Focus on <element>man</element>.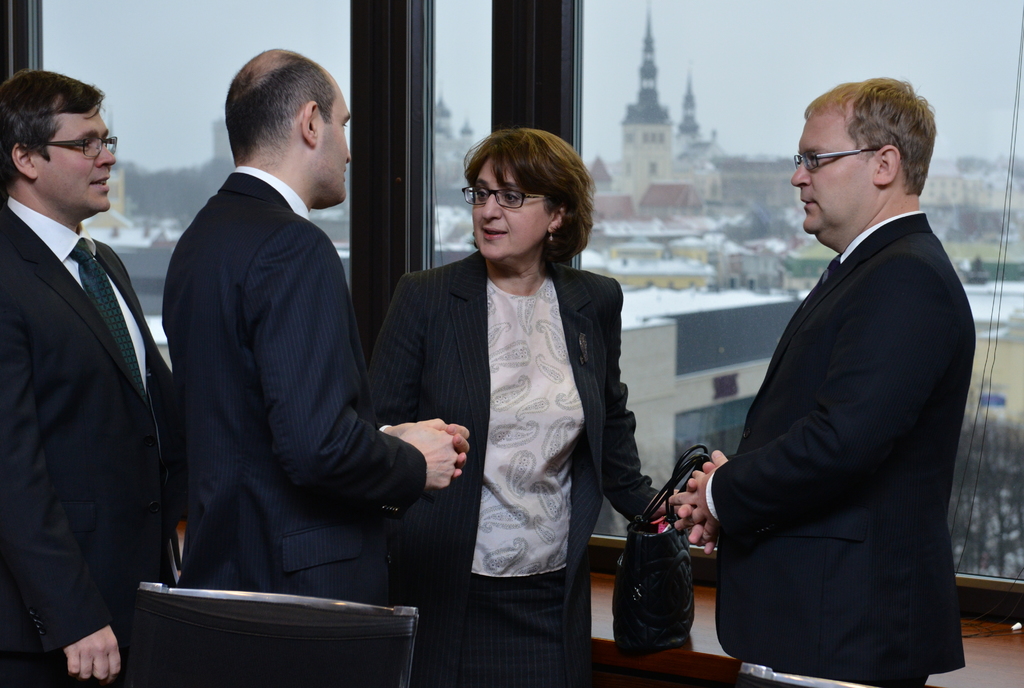
Focused at left=0, top=68, right=165, bottom=687.
